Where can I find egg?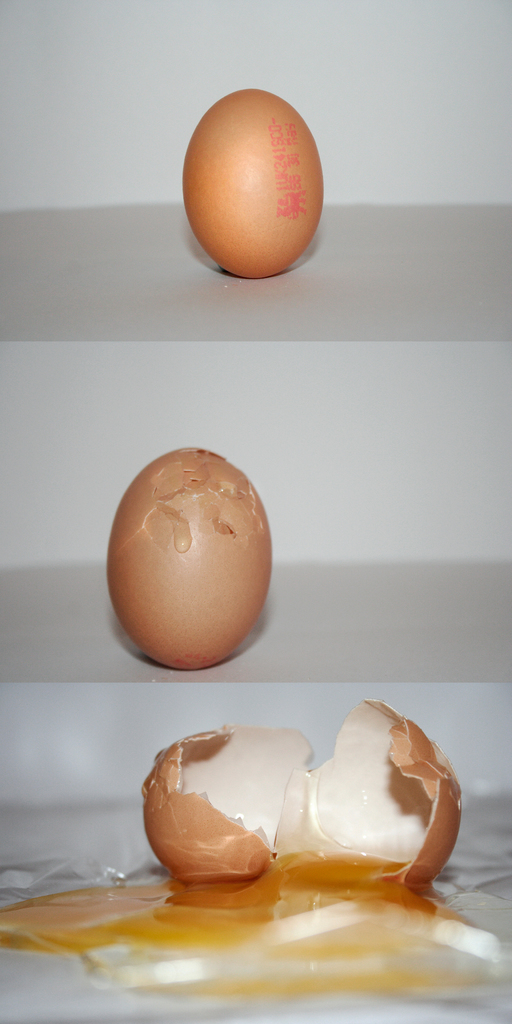
You can find it at bbox=(103, 440, 266, 673).
